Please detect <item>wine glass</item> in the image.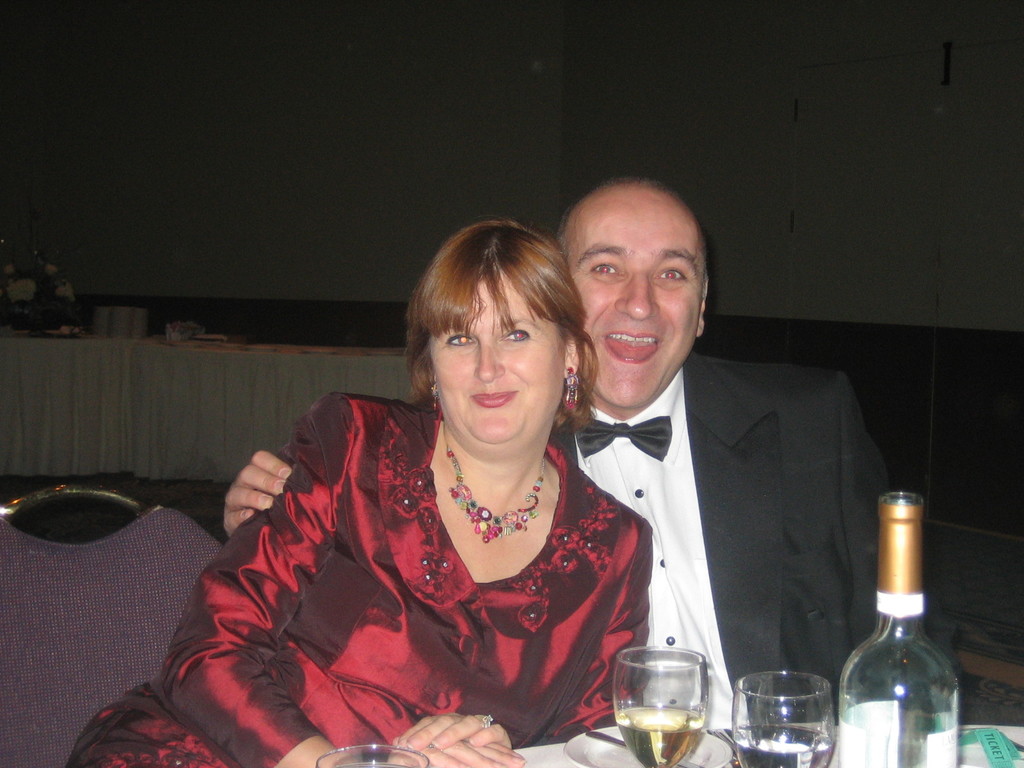
(615,646,707,767).
